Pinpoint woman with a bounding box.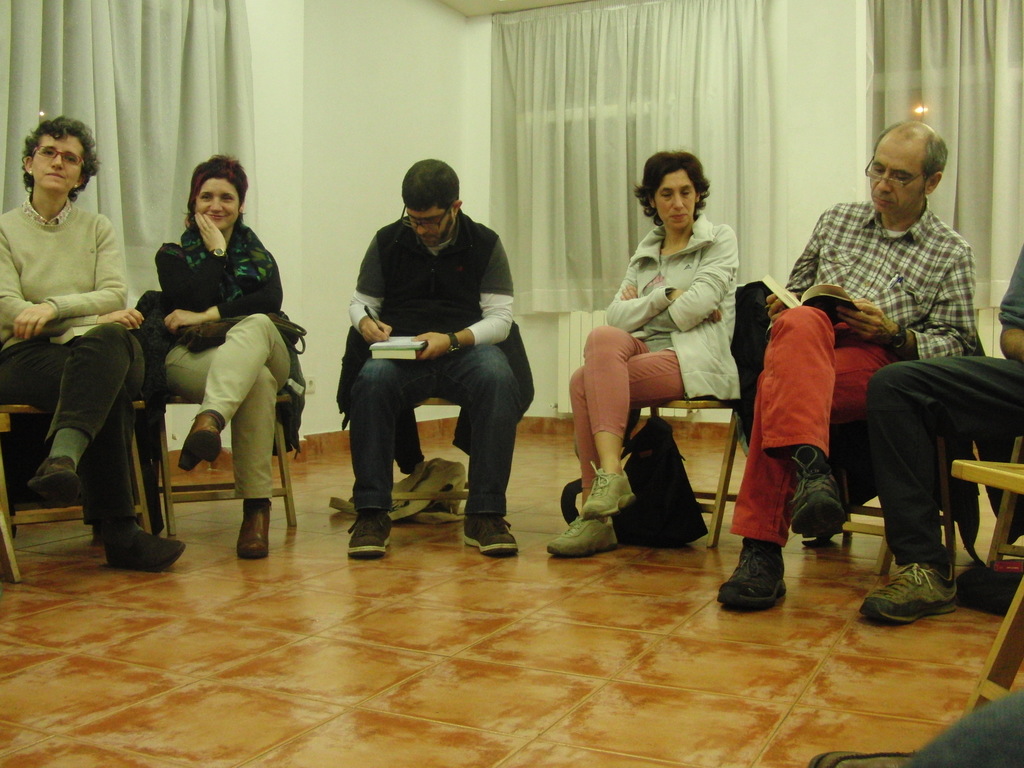
bbox=[0, 118, 149, 569].
